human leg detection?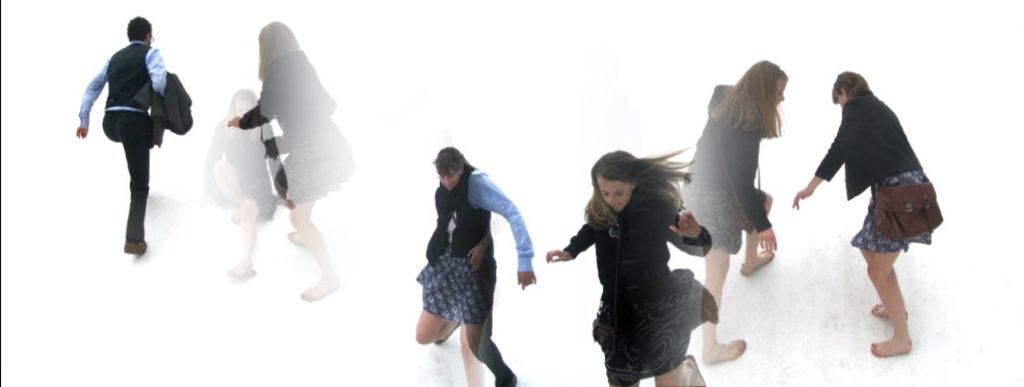
{"left": 297, "top": 128, "right": 340, "bottom": 302}
